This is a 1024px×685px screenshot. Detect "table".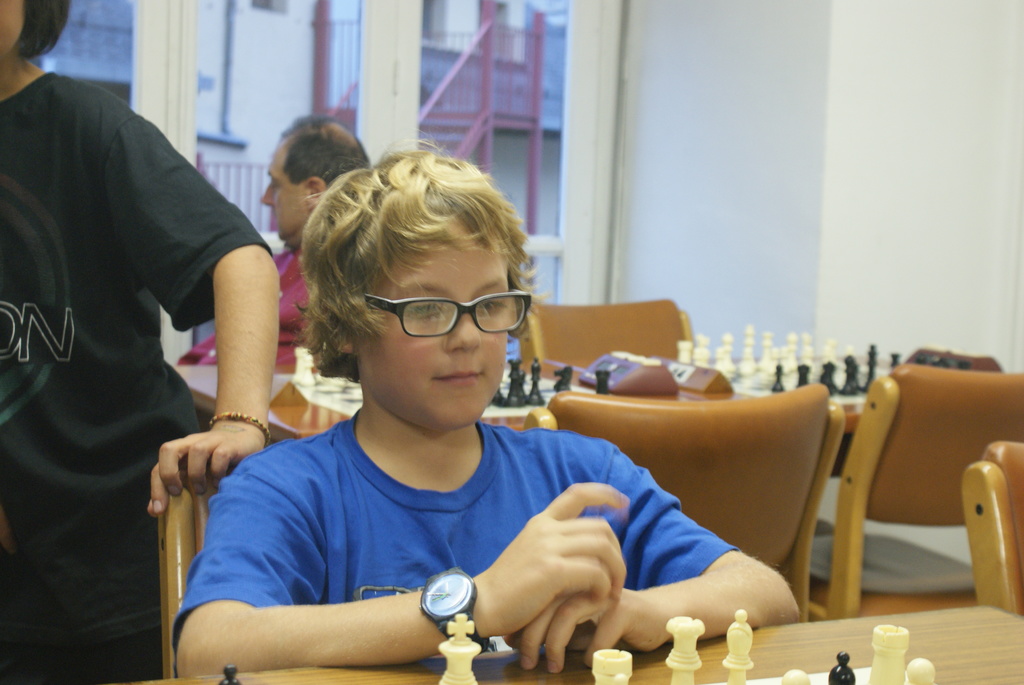
region(242, 327, 922, 443).
